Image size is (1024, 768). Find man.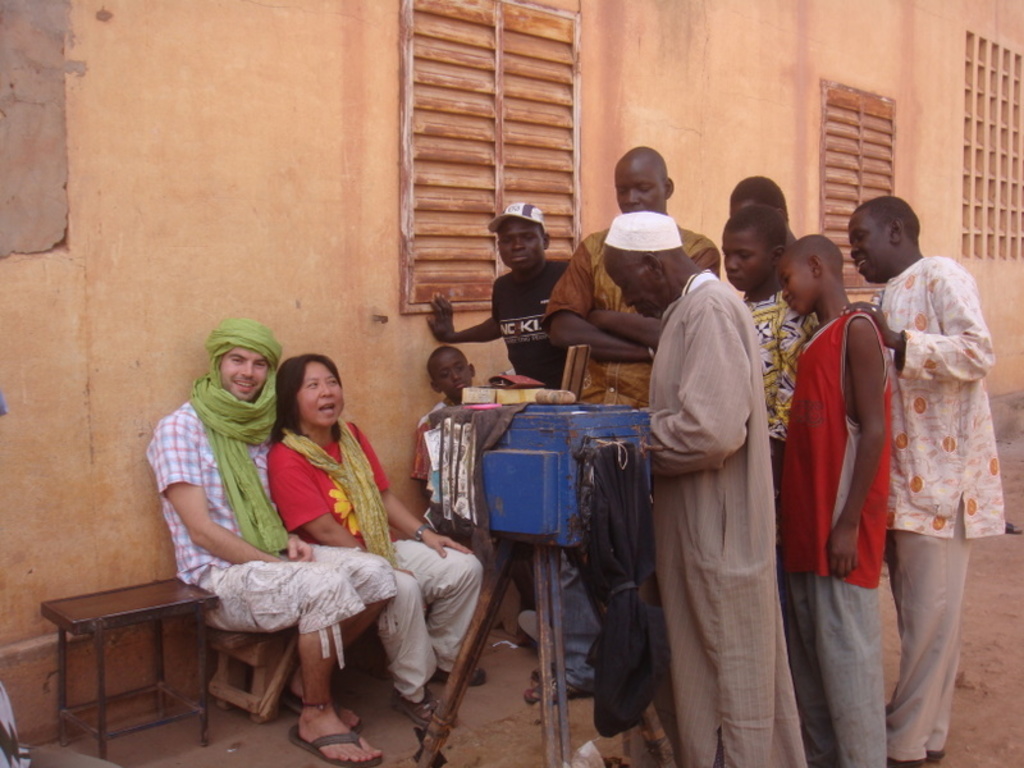
{"left": 424, "top": 205, "right": 632, "bottom": 640}.
